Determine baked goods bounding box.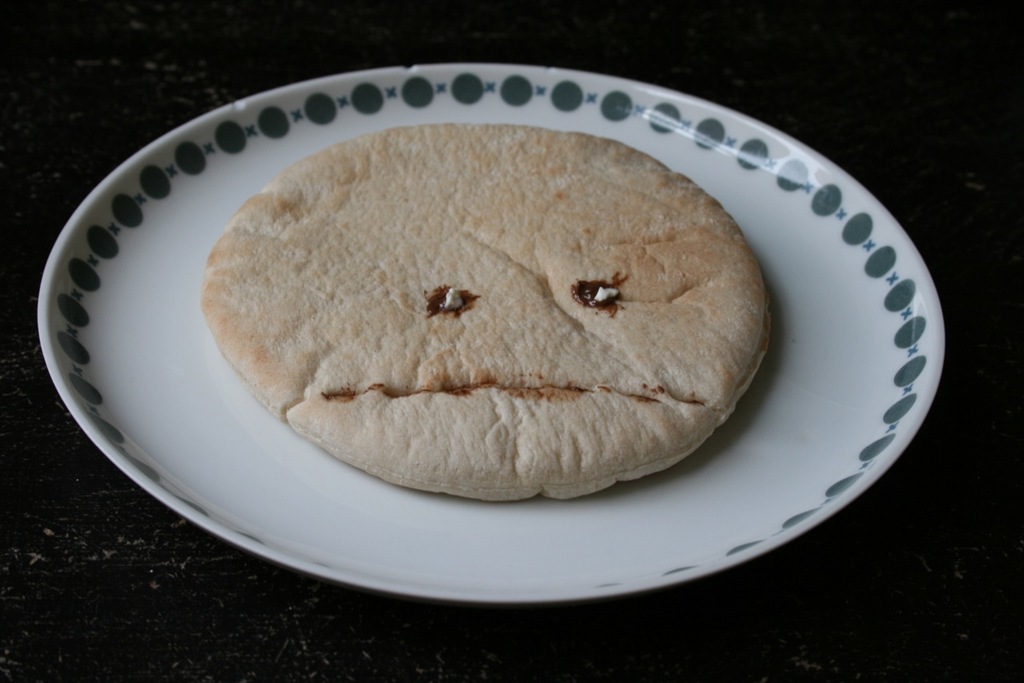
Determined: box=[196, 118, 774, 503].
